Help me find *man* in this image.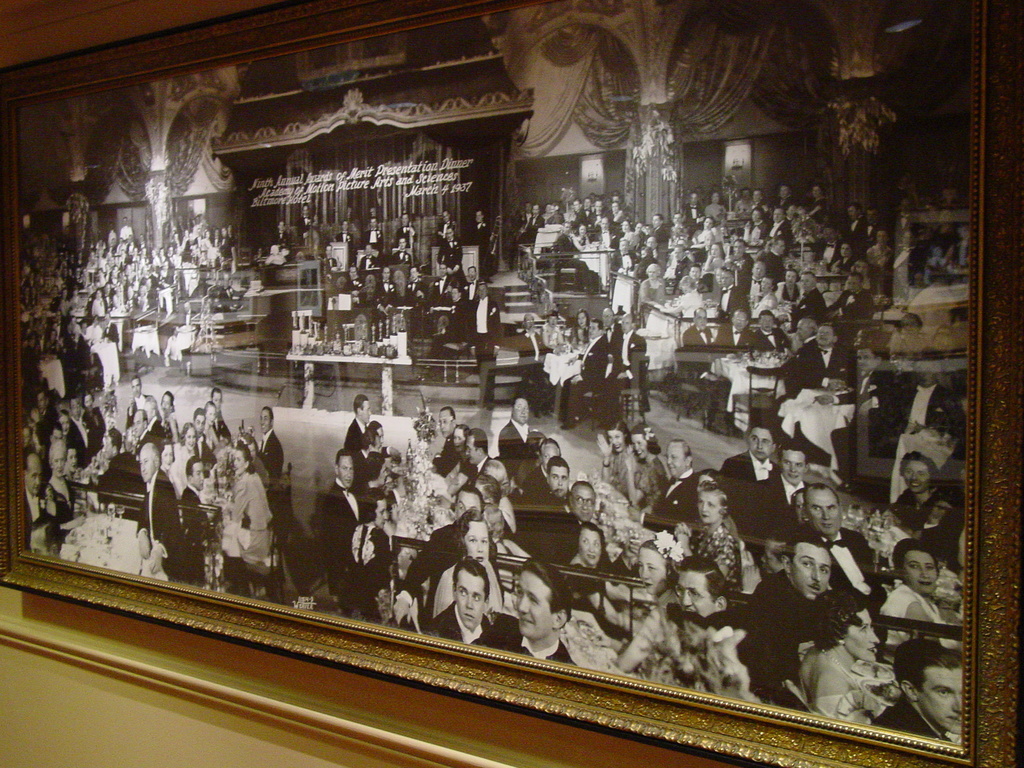
Found it: [x1=361, y1=216, x2=386, y2=251].
